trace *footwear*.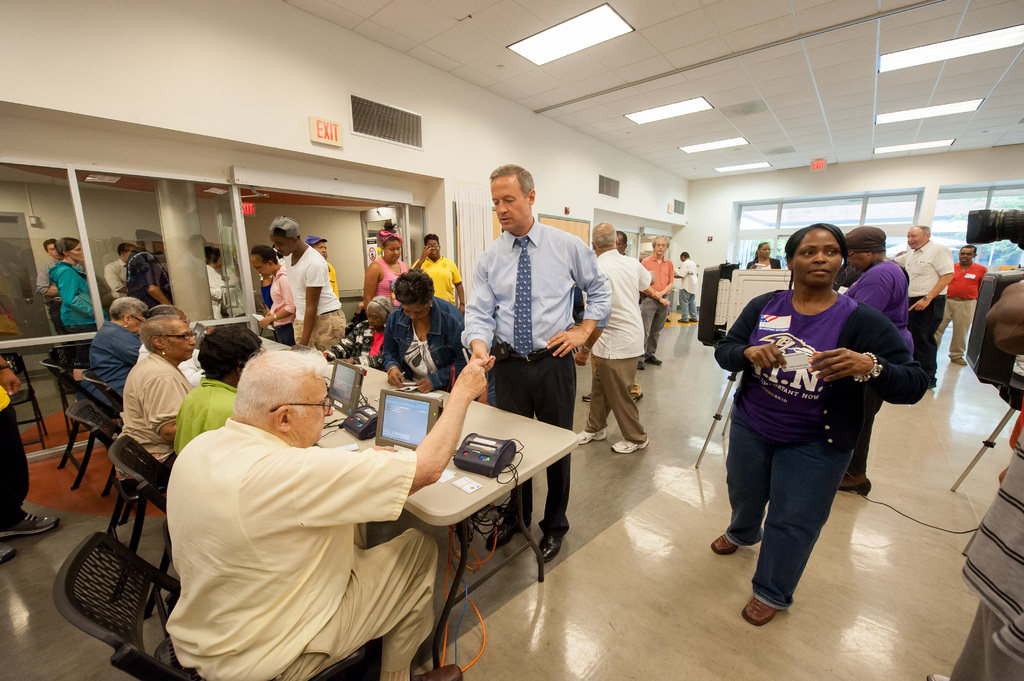
Traced to [711,535,737,559].
